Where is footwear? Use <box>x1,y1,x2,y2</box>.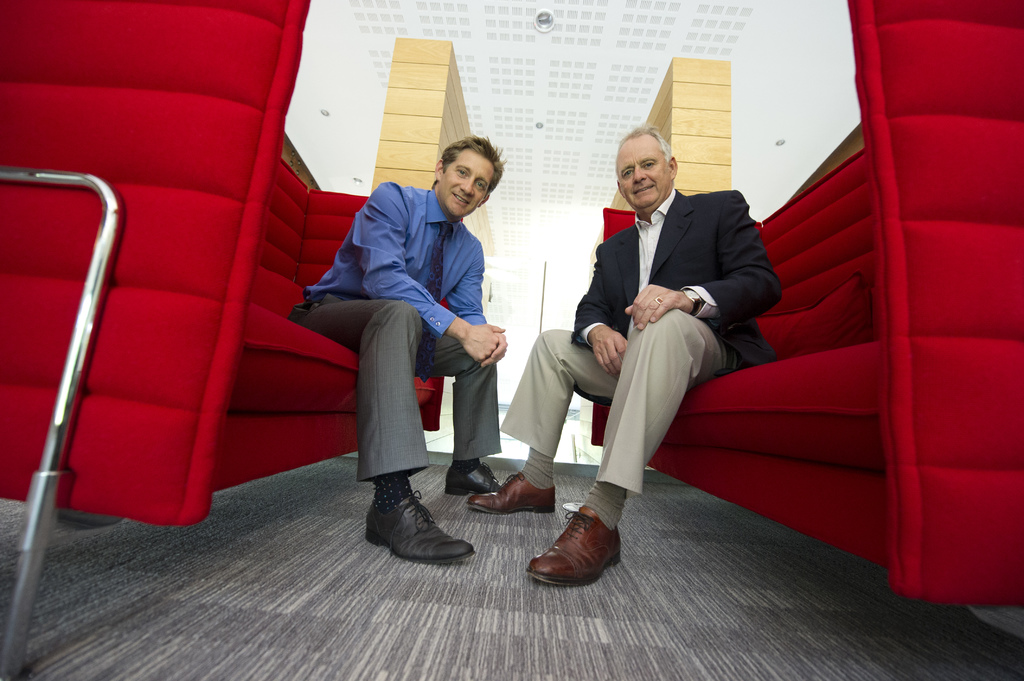
<box>445,461,502,497</box>.
